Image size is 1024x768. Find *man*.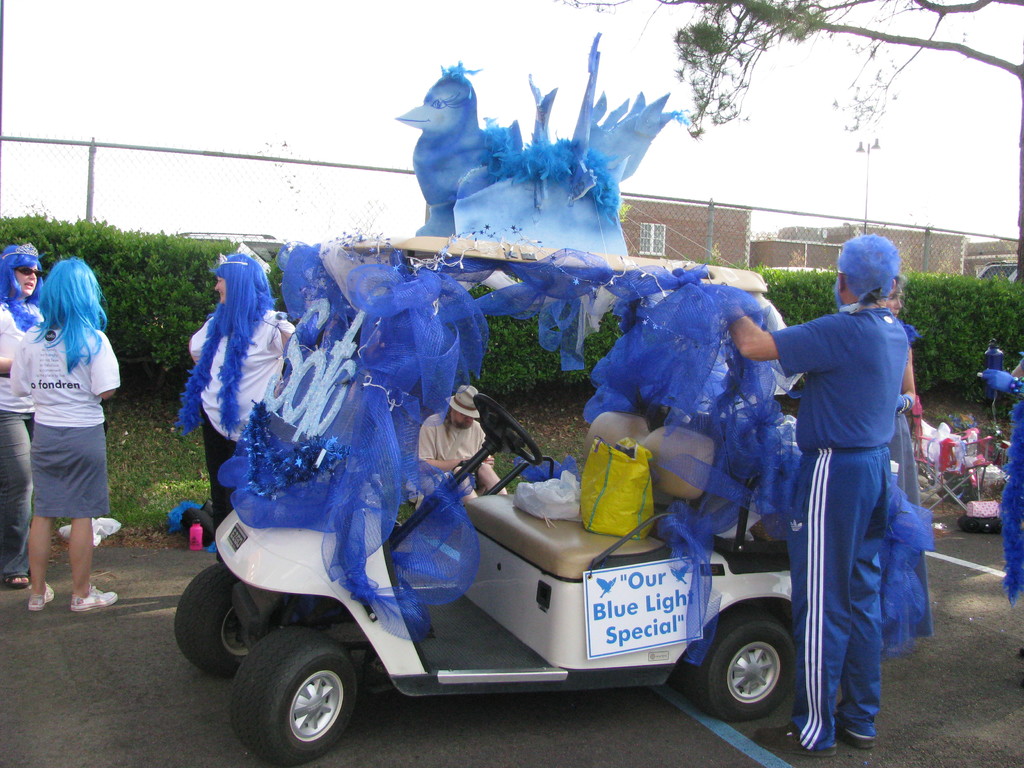
region(763, 230, 928, 761).
